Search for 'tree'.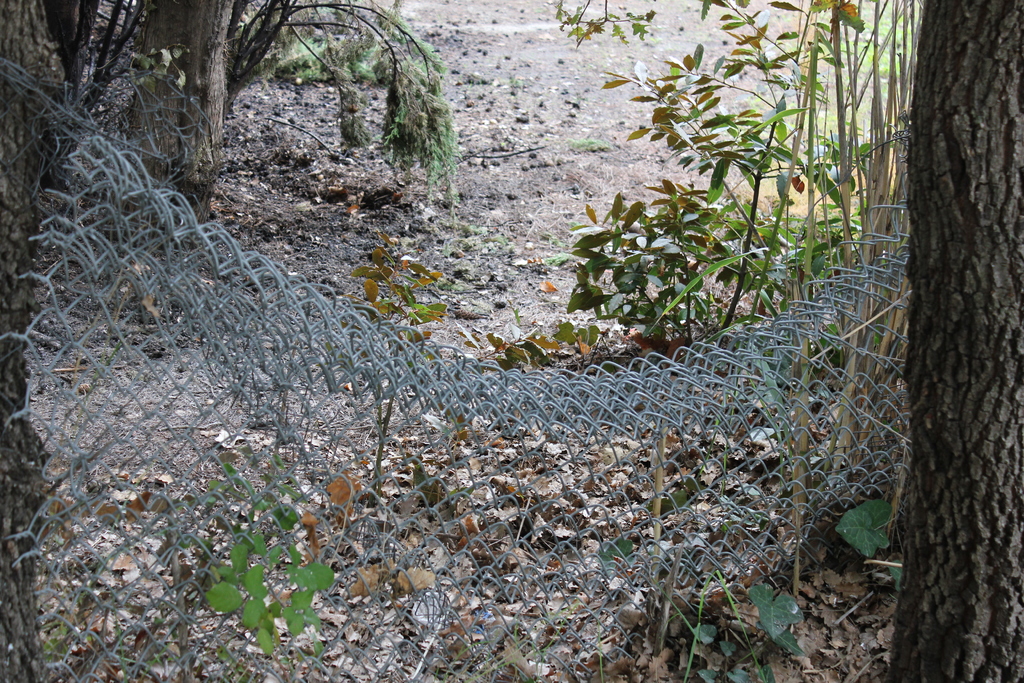
Found at 0 0 88 681.
